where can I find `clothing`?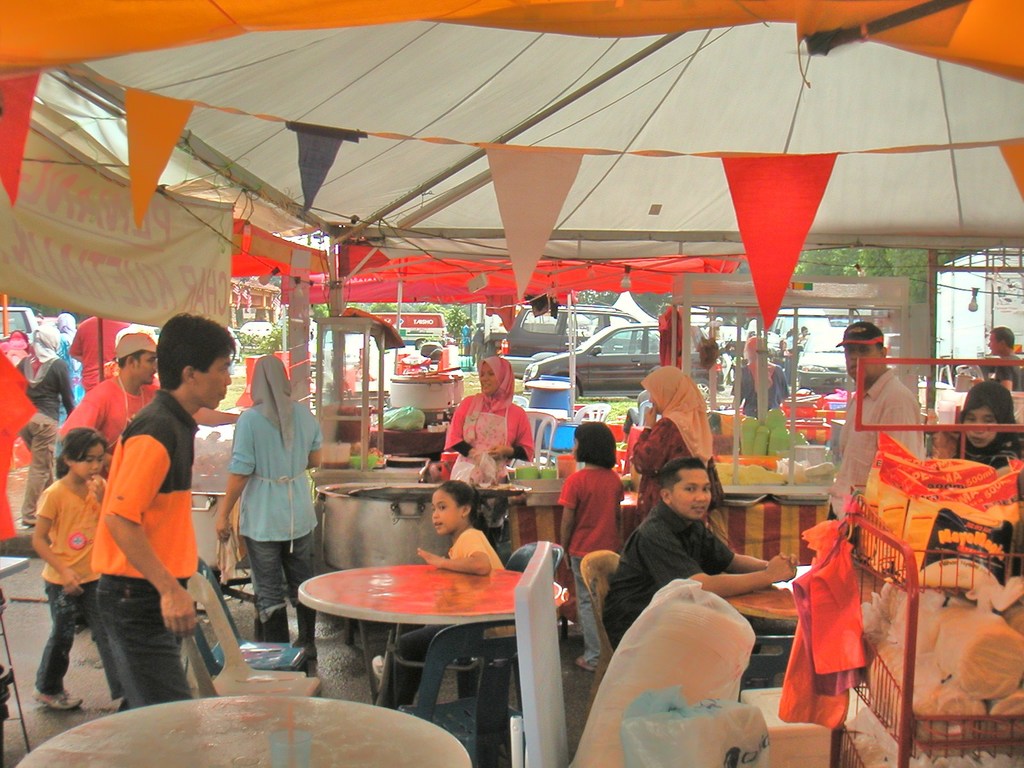
You can find it at l=695, t=337, r=723, b=367.
